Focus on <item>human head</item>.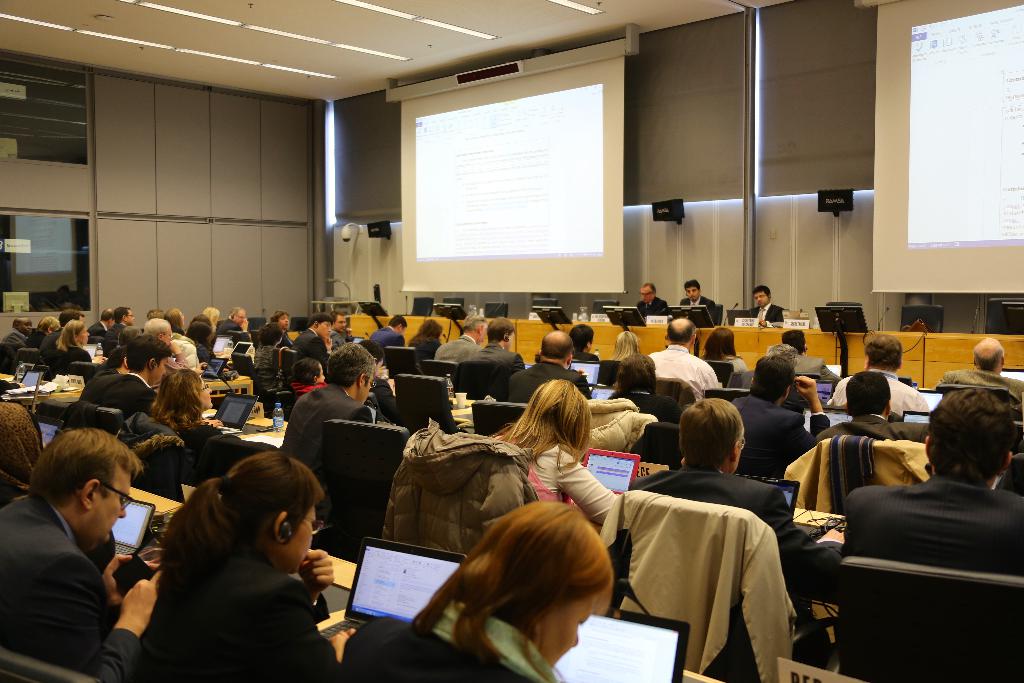
Focused at <box>128,335,173,384</box>.
